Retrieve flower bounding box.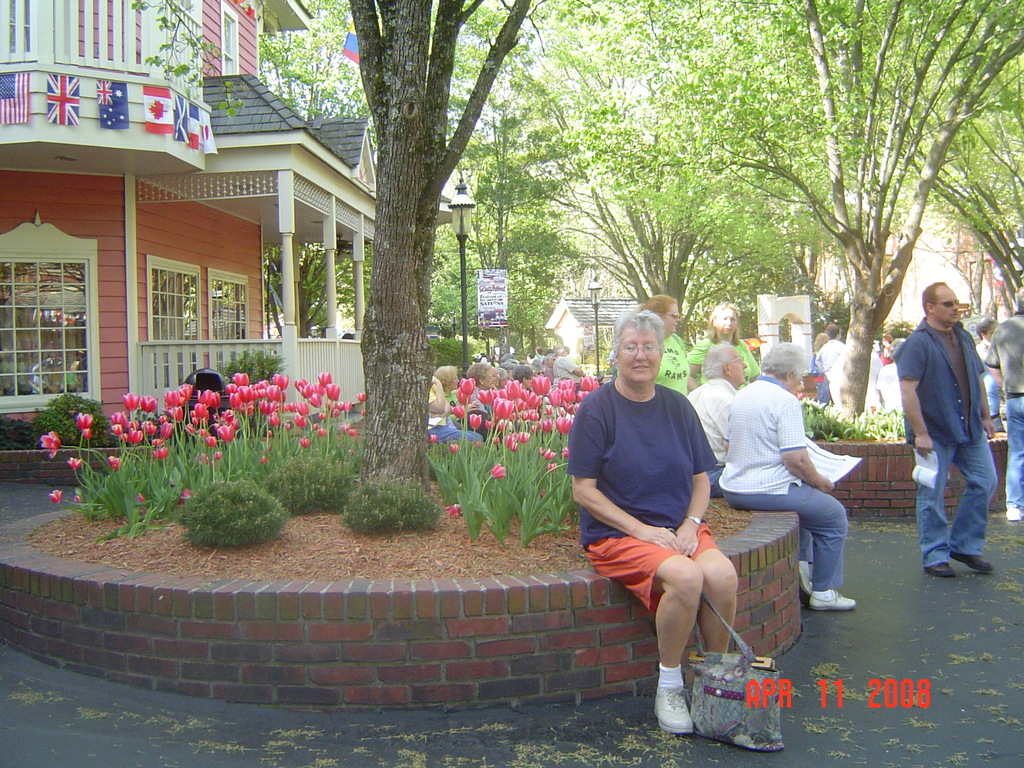
Bounding box: pyautogui.locateOnScreen(450, 444, 459, 452).
